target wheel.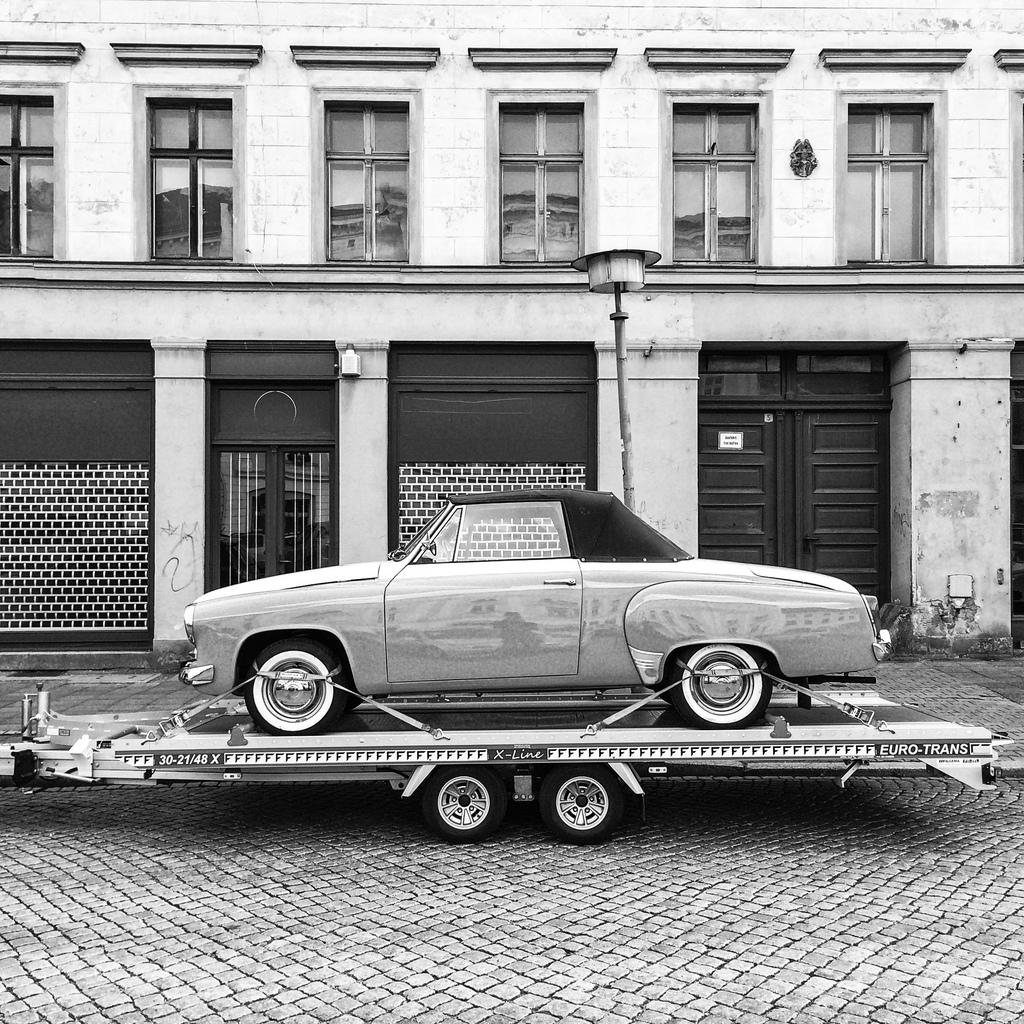
Target region: x1=237 y1=639 x2=352 y2=740.
